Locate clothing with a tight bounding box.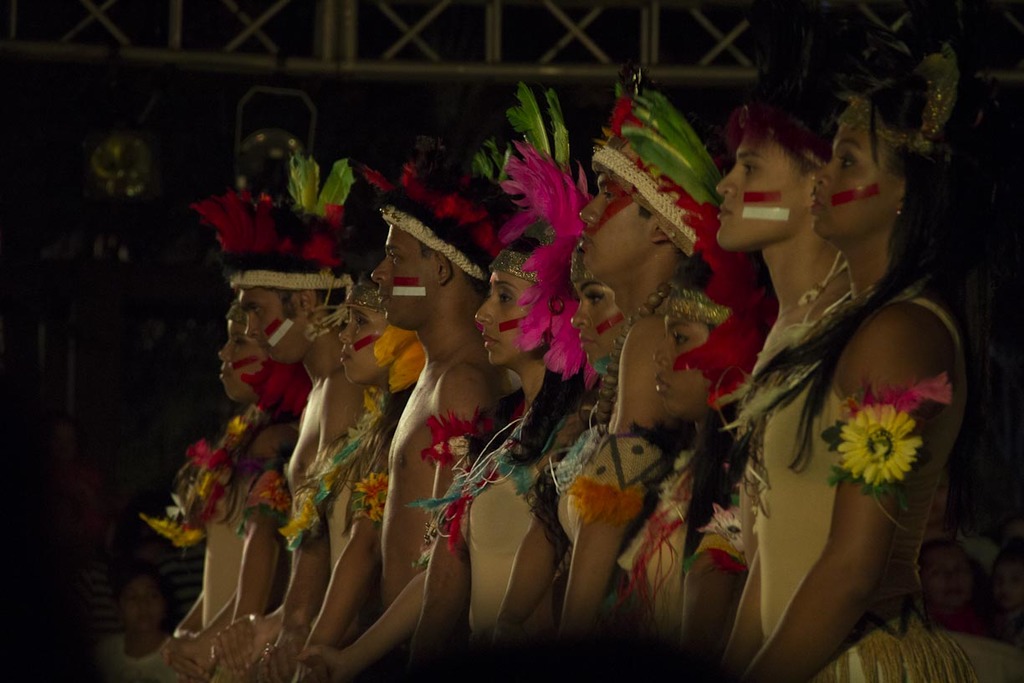
detection(198, 468, 277, 682).
